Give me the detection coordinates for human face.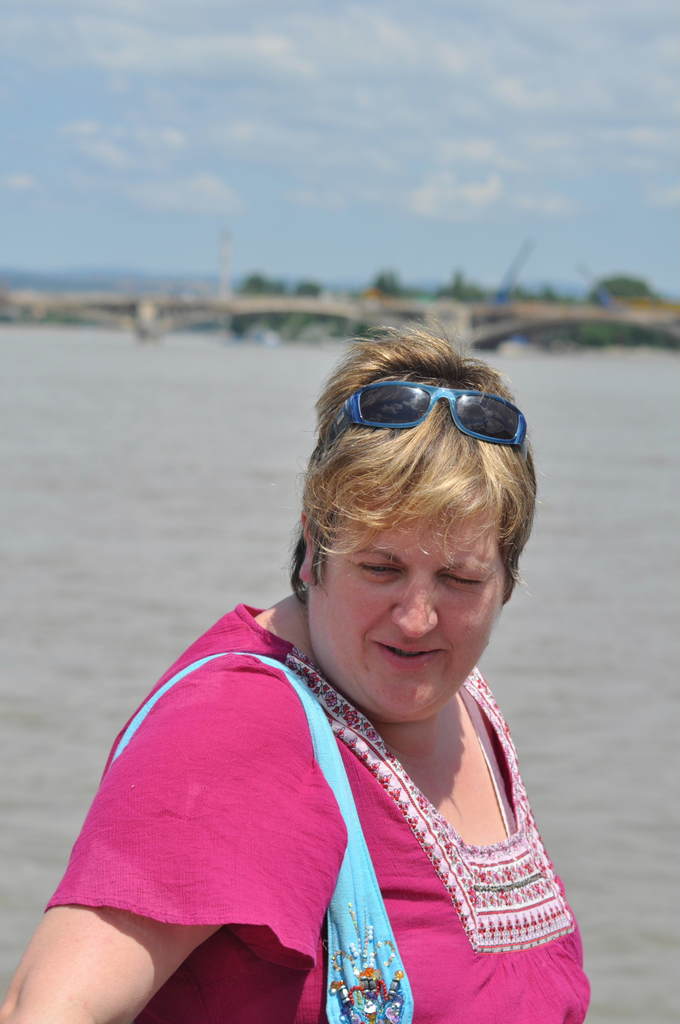
[x1=301, y1=502, x2=514, y2=721].
